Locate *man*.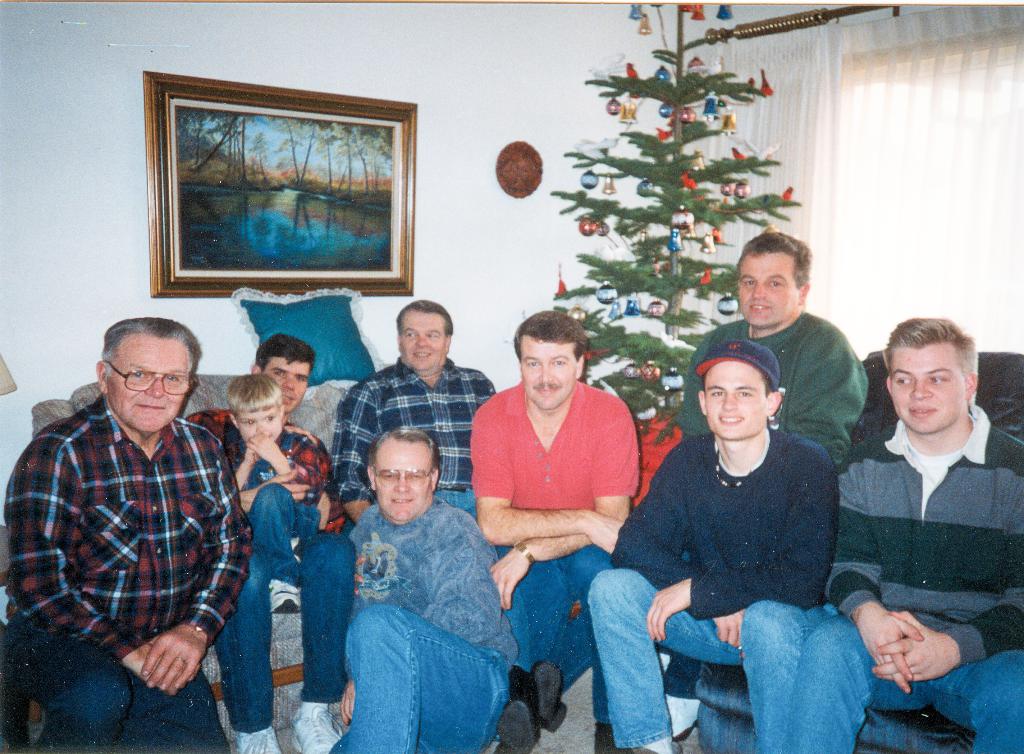
Bounding box: x1=589, y1=338, x2=840, y2=753.
